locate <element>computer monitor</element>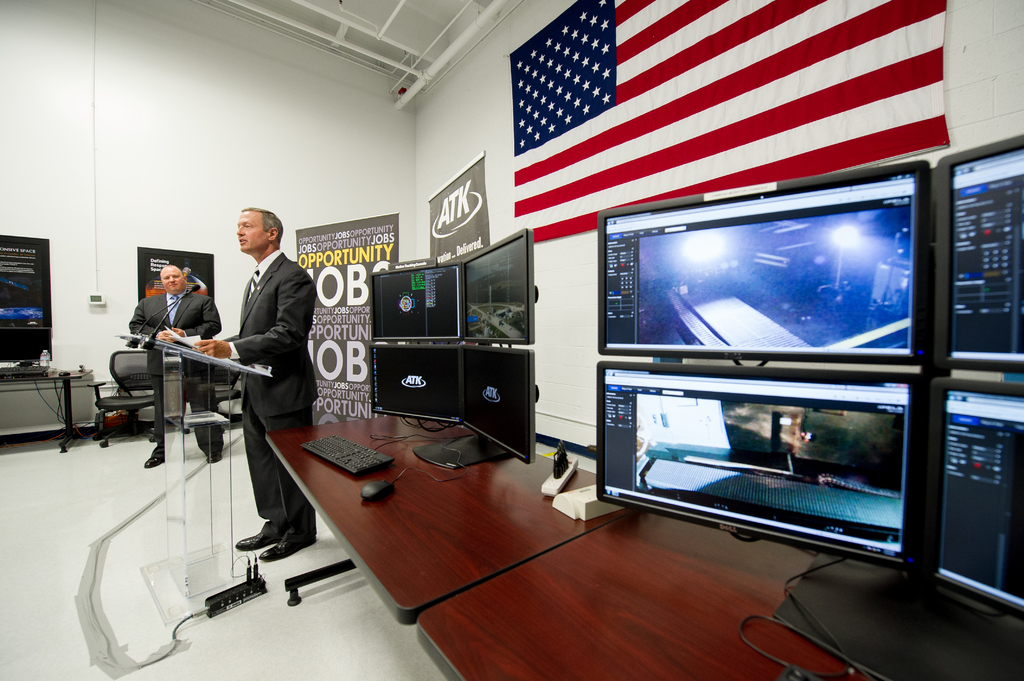
(458, 230, 531, 343)
